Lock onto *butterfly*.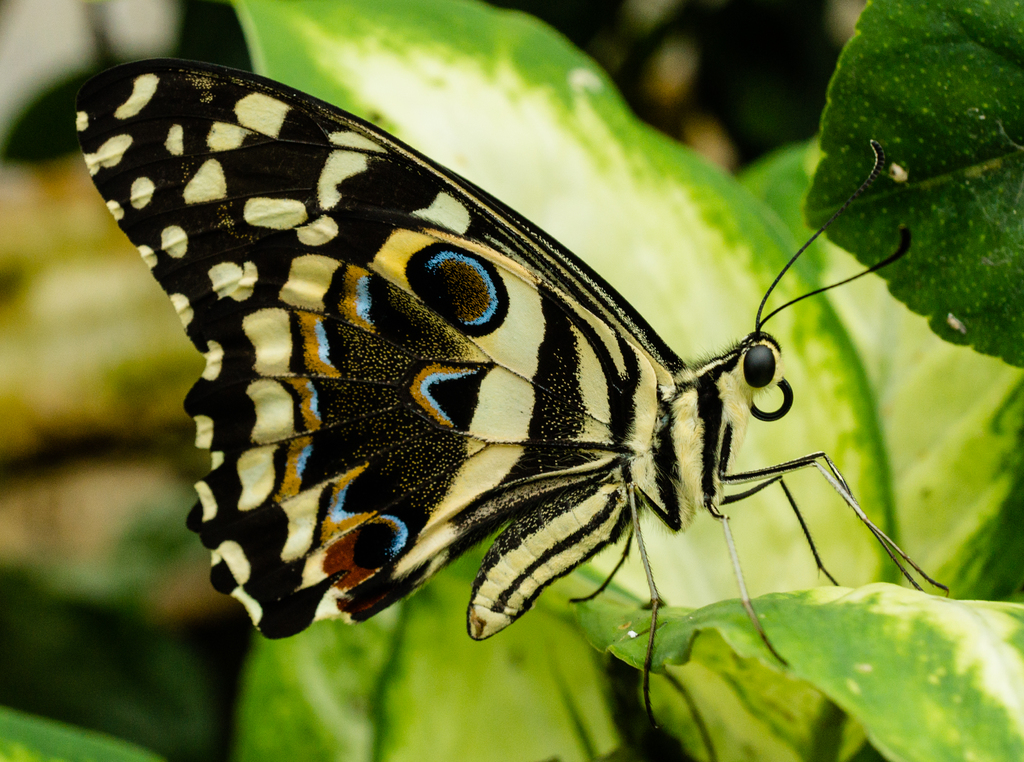
Locked: box=[67, 29, 966, 688].
